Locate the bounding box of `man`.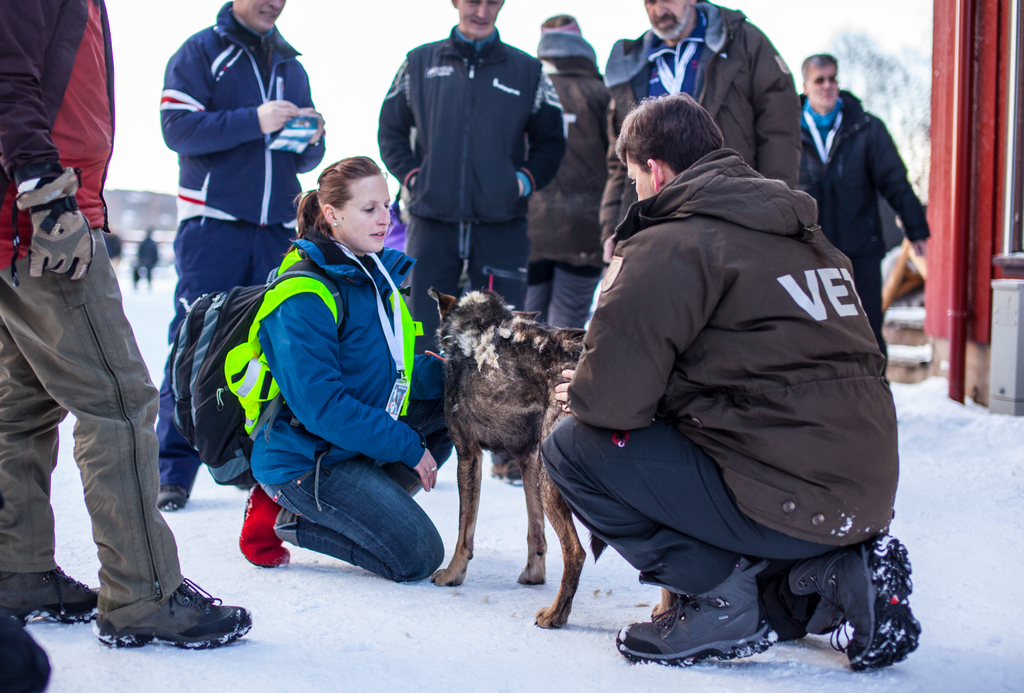
Bounding box: [375,0,565,349].
